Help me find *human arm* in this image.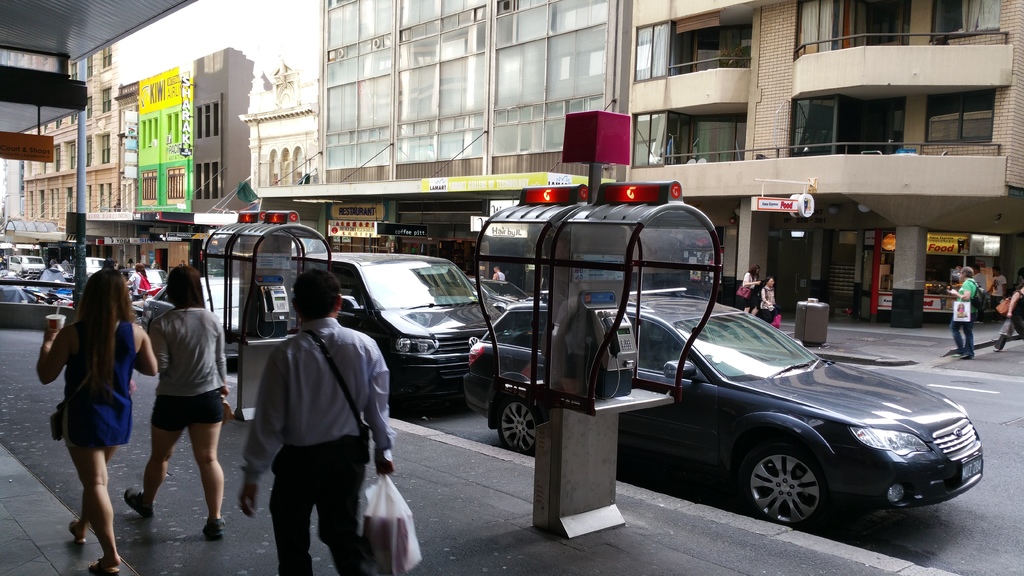
Found it: <region>762, 288, 772, 307</region>.
